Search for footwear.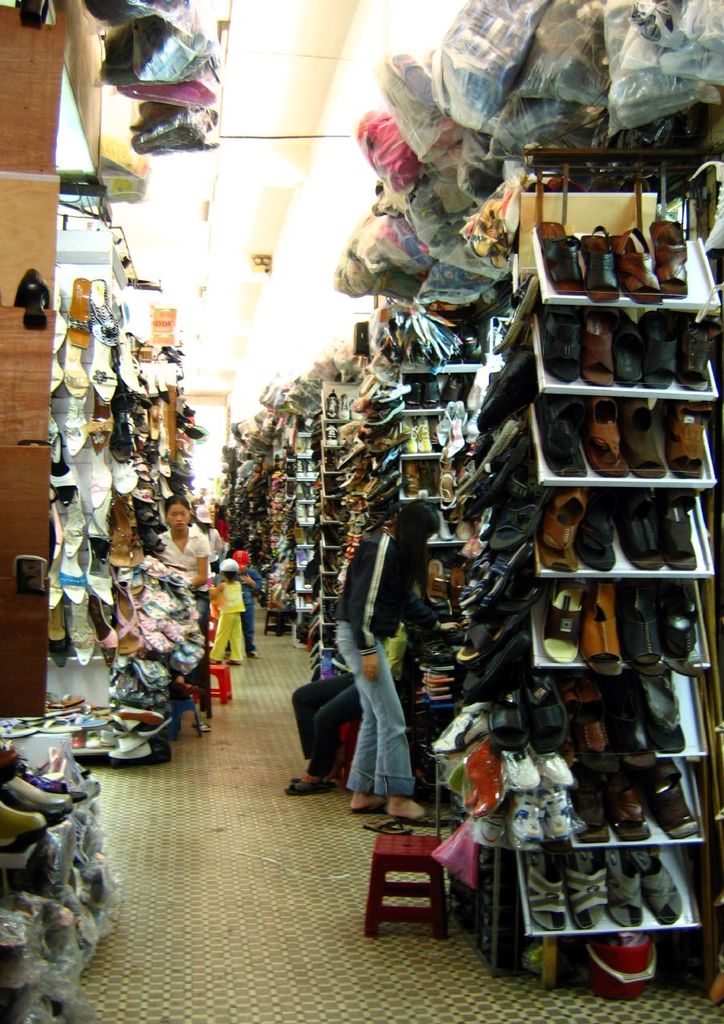
Found at <region>580, 579, 622, 679</region>.
